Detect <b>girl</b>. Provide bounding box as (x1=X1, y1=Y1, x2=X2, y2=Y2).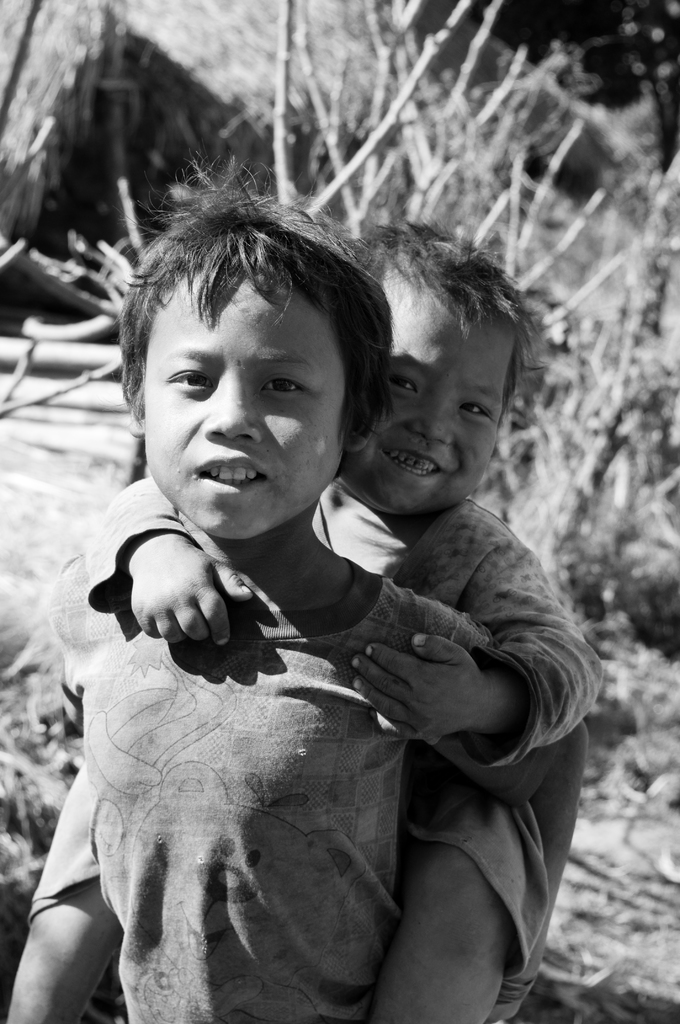
(x1=47, y1=163, x2=593, y2=1022).
